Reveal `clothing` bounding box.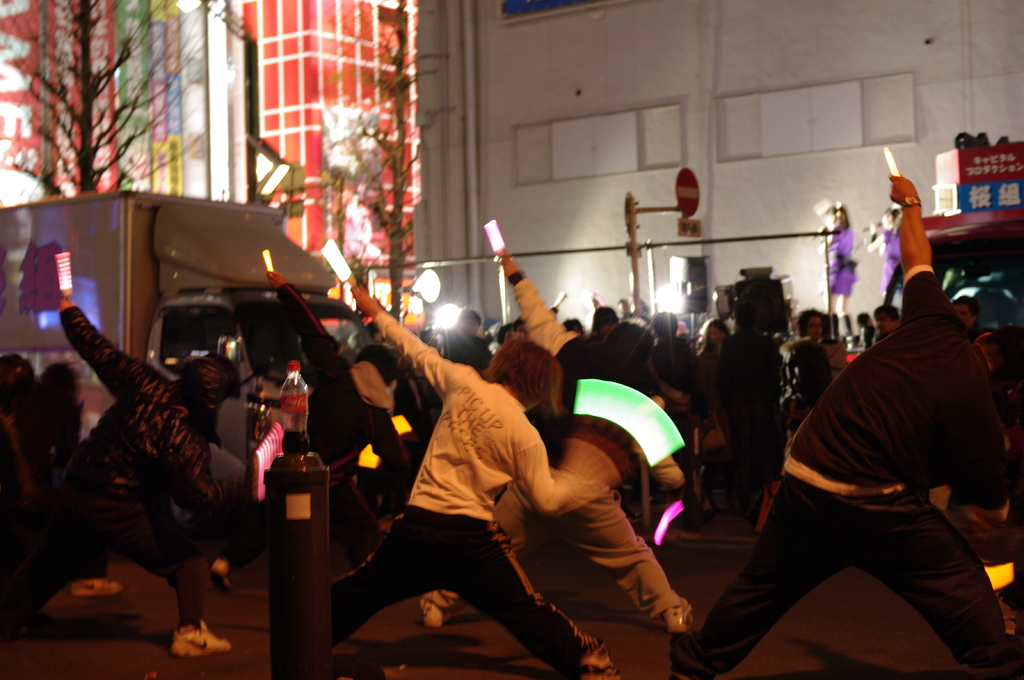
Revealed: region(668, 264, 1013, 679).
